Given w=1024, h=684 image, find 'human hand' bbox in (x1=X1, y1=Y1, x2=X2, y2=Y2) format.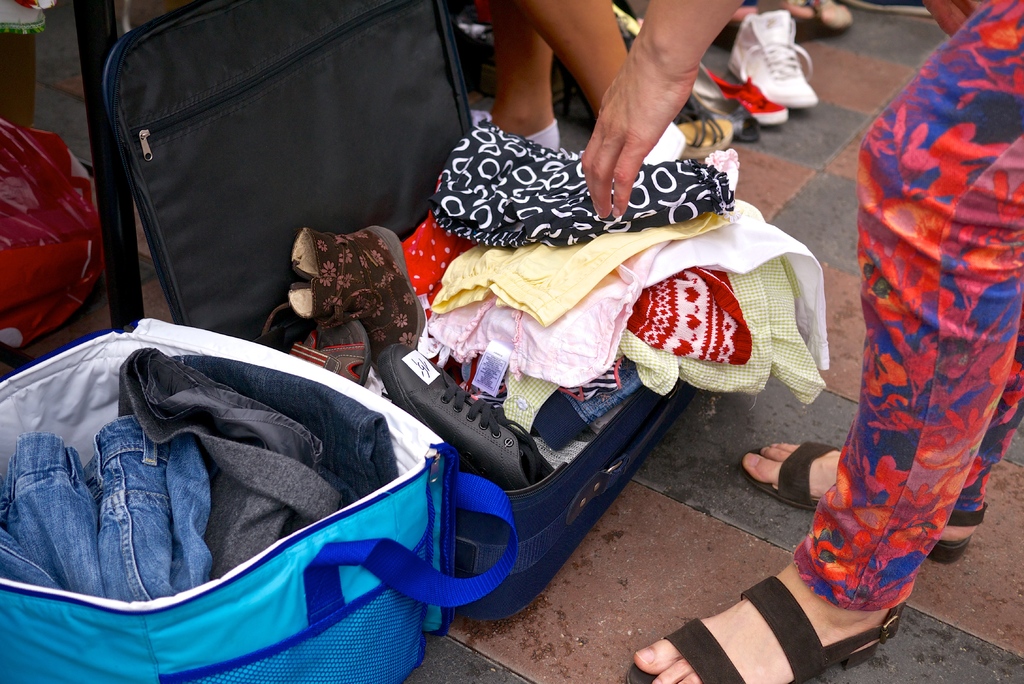
(x1=577, y1=11, x2=721, y2=219).
